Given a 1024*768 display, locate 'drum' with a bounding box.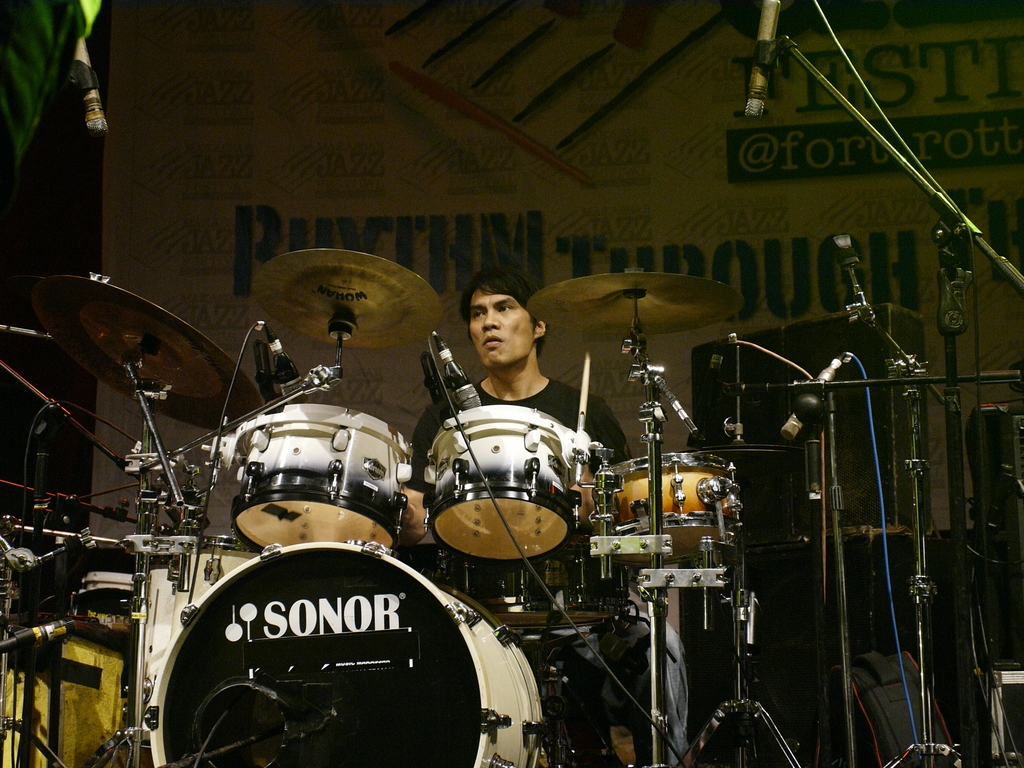
Located: box=[595, 452, 744, 561].
